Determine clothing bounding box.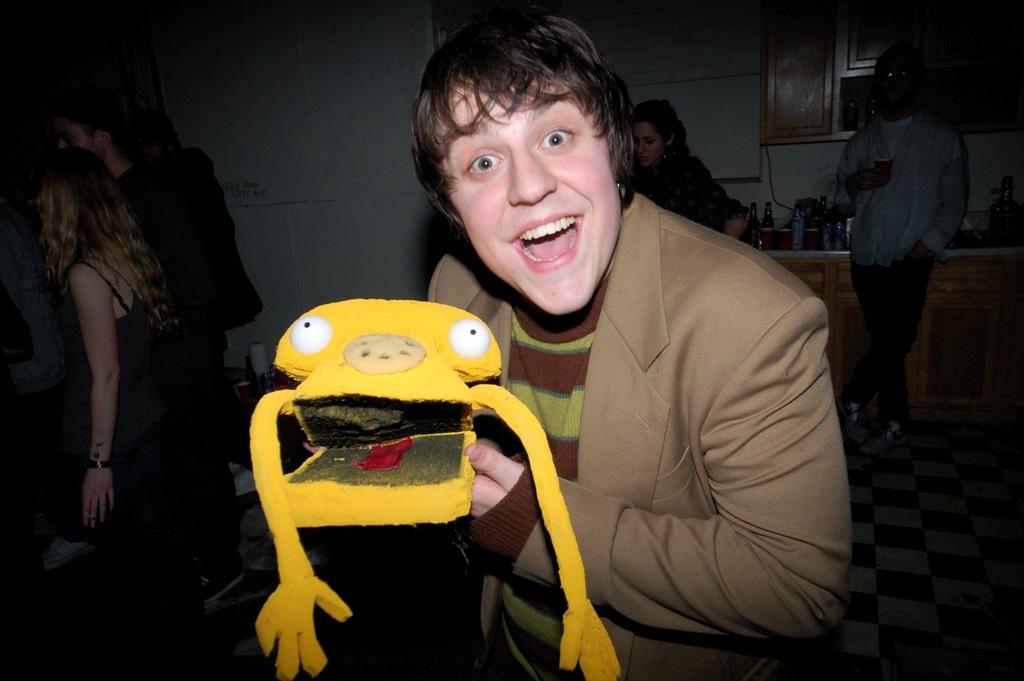
Determined: [x1=152, y1=145, x2=295, y2=476].
